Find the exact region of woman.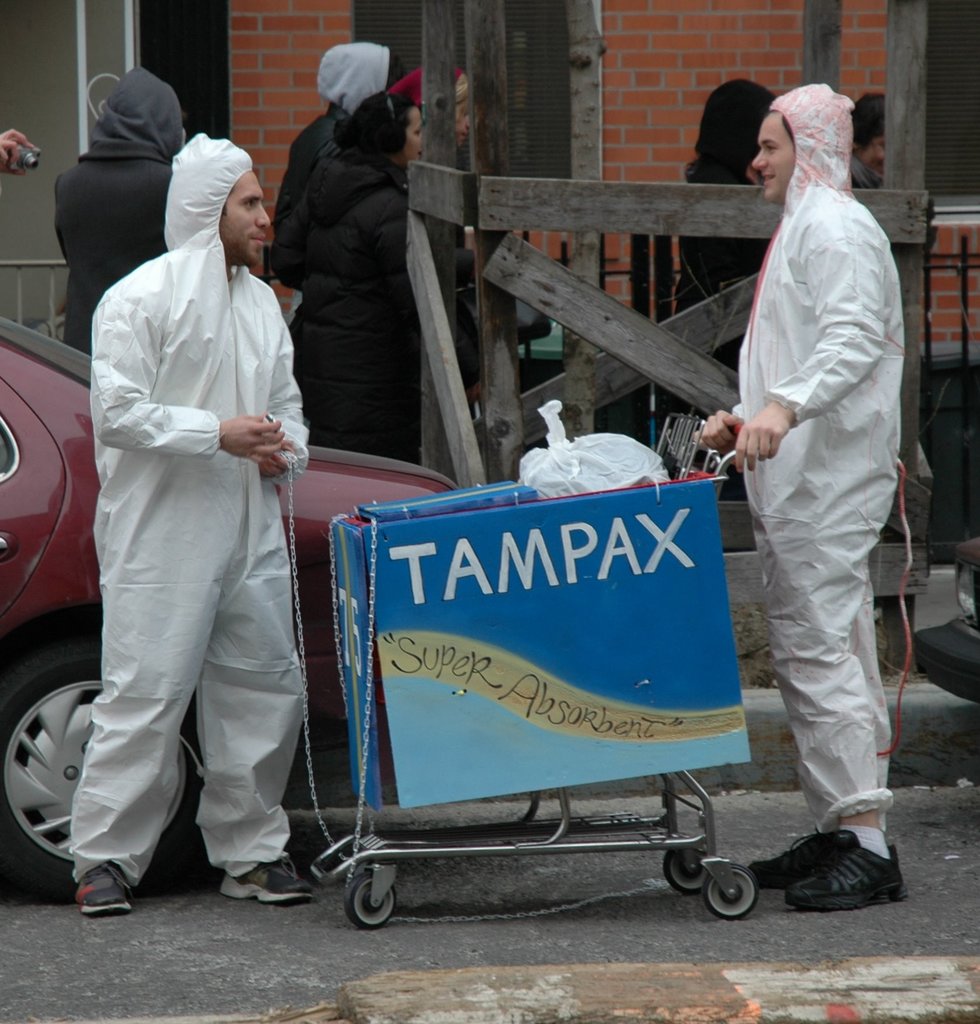
Exact region: {"x1": 67, "y1": 157, "x2": 307, "y2": 916}.
